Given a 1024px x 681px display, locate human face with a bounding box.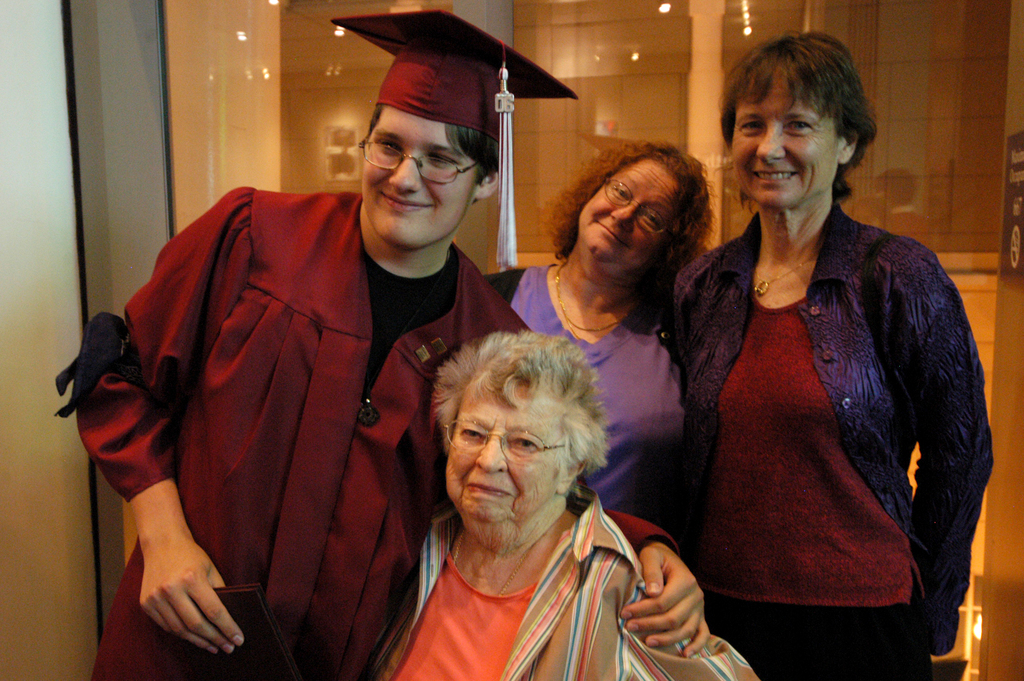
Located: {"x1": 575, "y1": 159, "x2": 677, "y2": 274}.
